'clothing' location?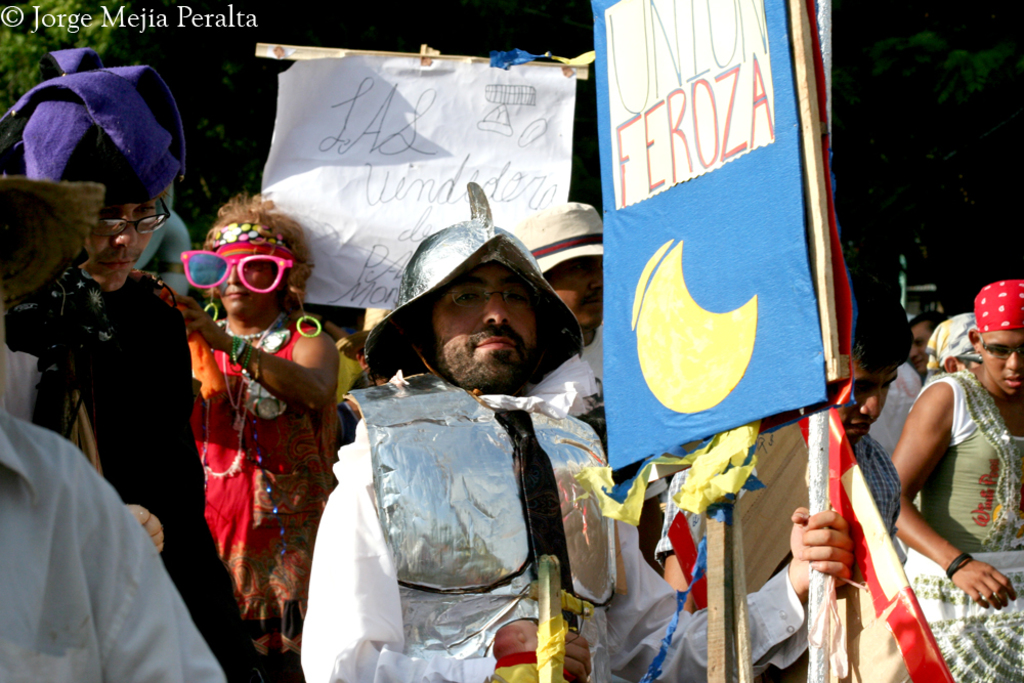
x1=17, y1=184, x2=208, y2=650
